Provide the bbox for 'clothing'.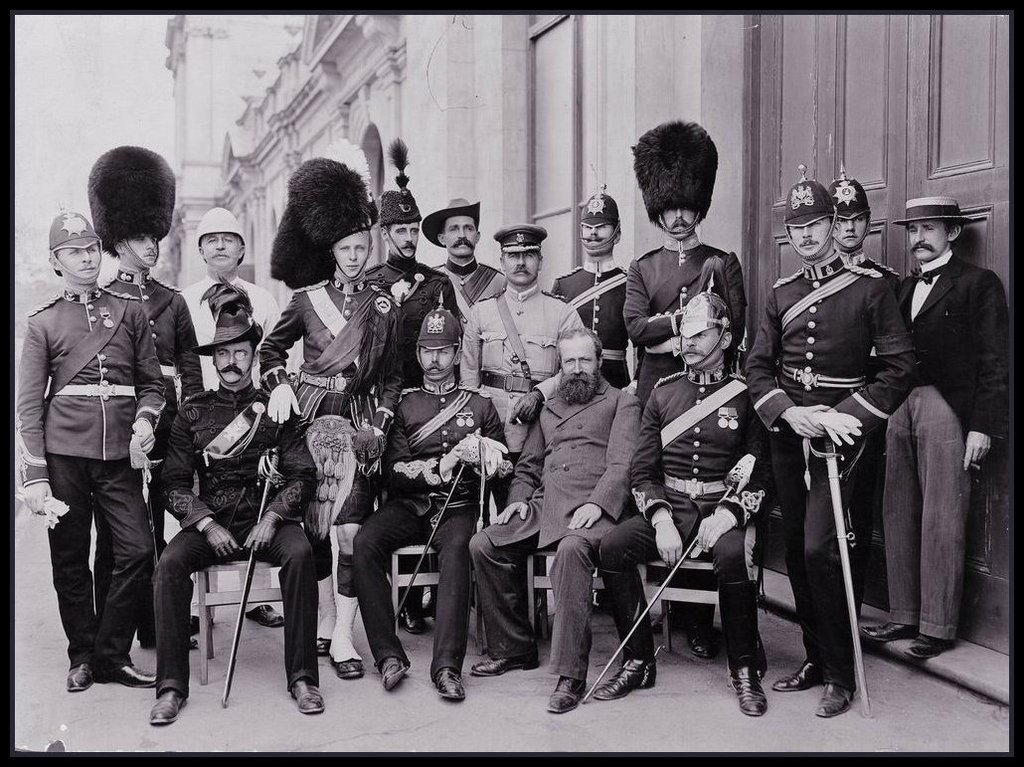
<bbox>355, 376, 503, 680</bbox>.
